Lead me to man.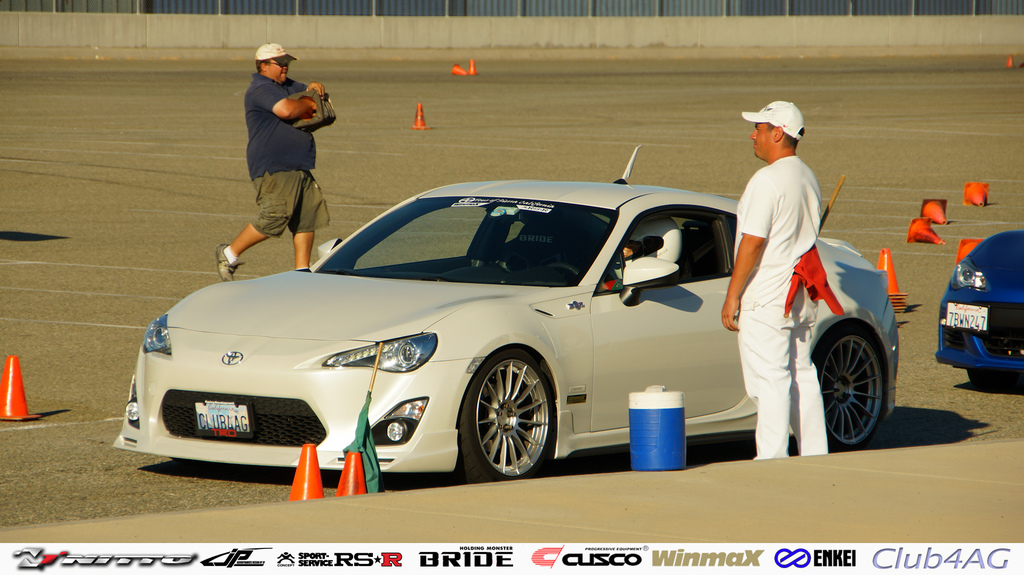
Lead to detection(216, 39, 344, 264).
